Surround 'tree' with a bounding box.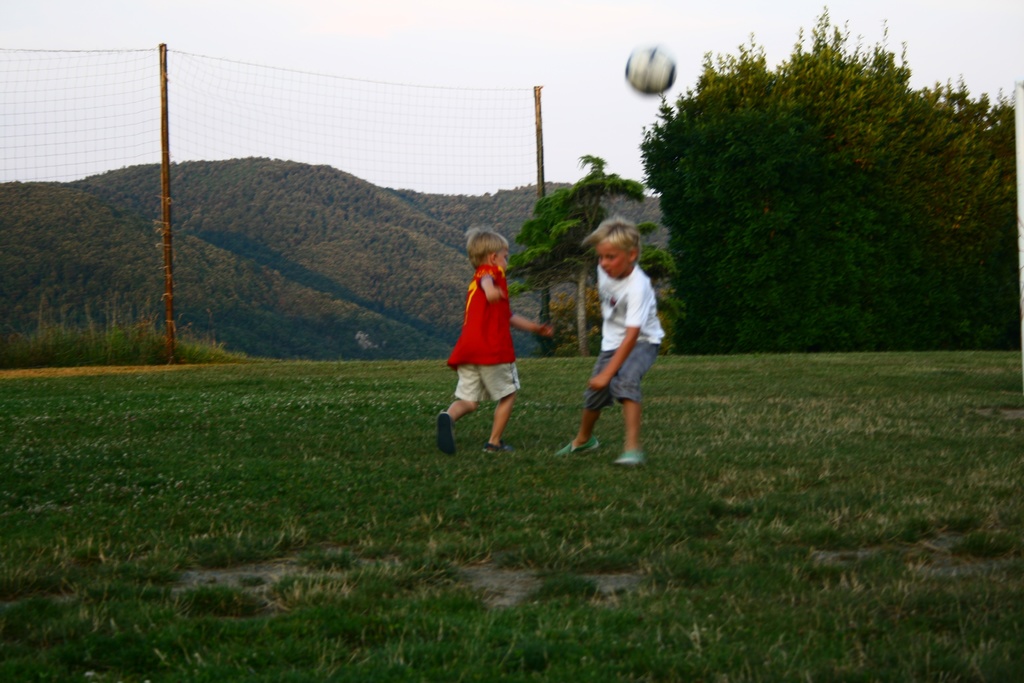
[505, 152, 650, 357].
